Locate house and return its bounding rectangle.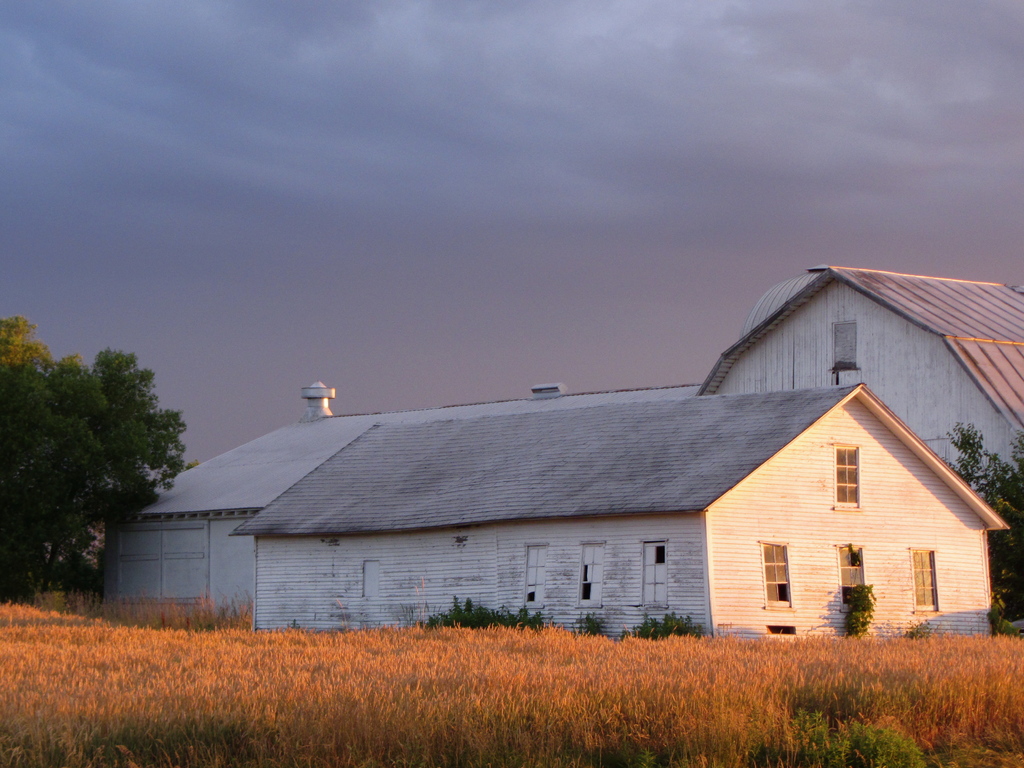
[100,282,1023,640].
